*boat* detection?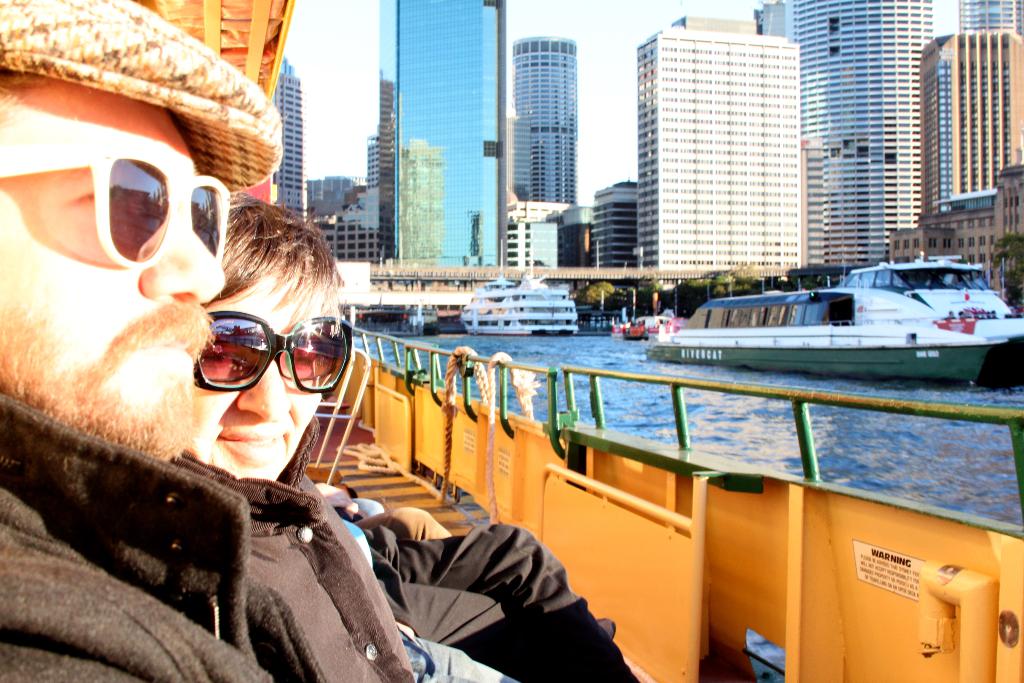
<bbox>827, 250, 1023, 391</bbox>
